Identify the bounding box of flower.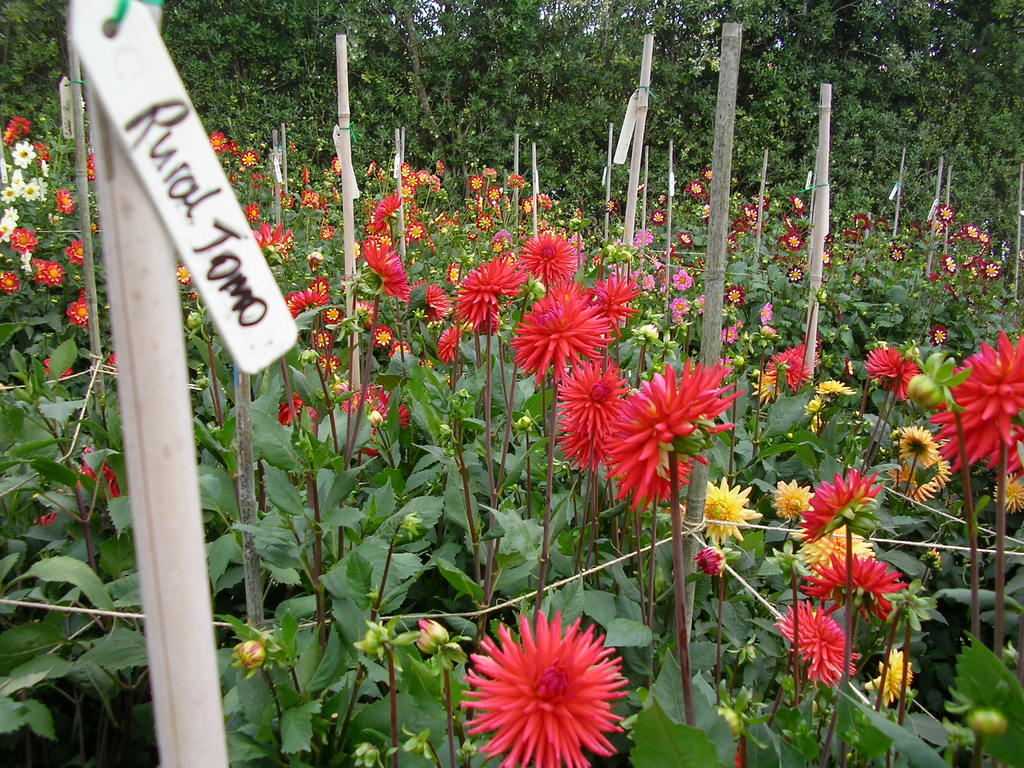
bbox(771, 477, 813, 518).
